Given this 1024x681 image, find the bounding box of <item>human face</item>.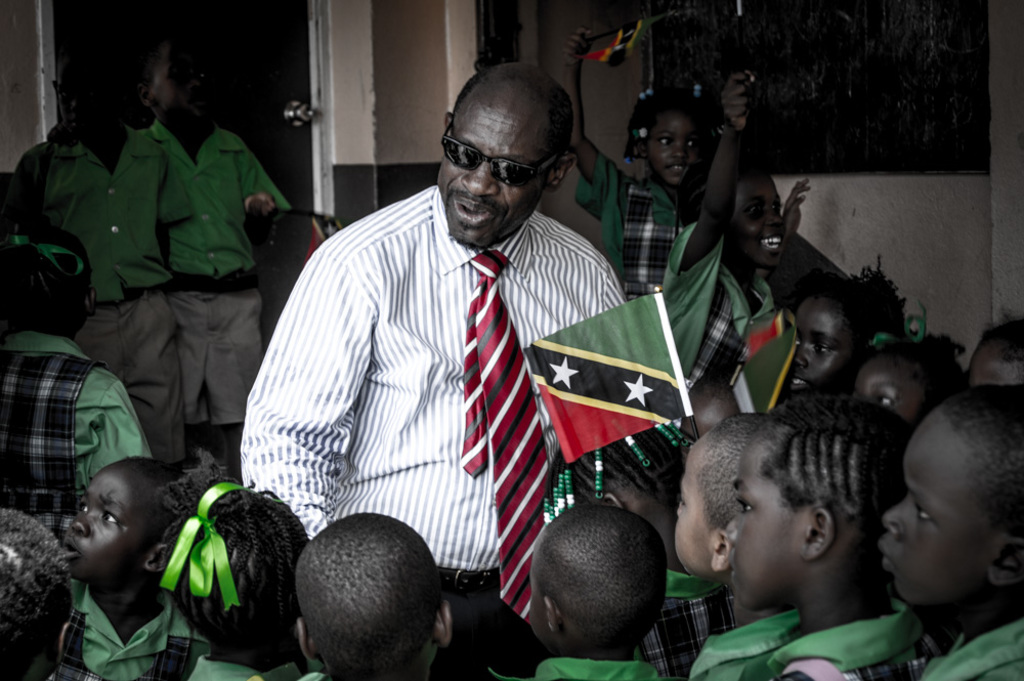
region(880, 408, 997, 600).
